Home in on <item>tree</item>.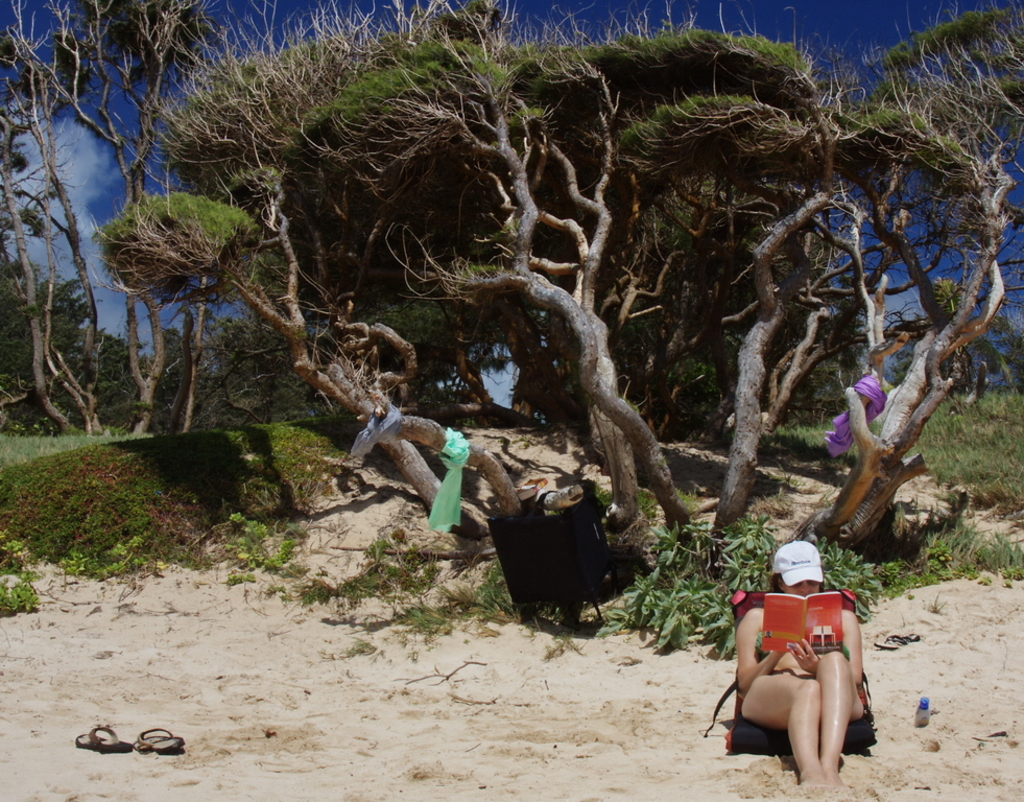
Homed in at {"x1": 11, "y1": 4, "x2": 94, "y2": 496}.
